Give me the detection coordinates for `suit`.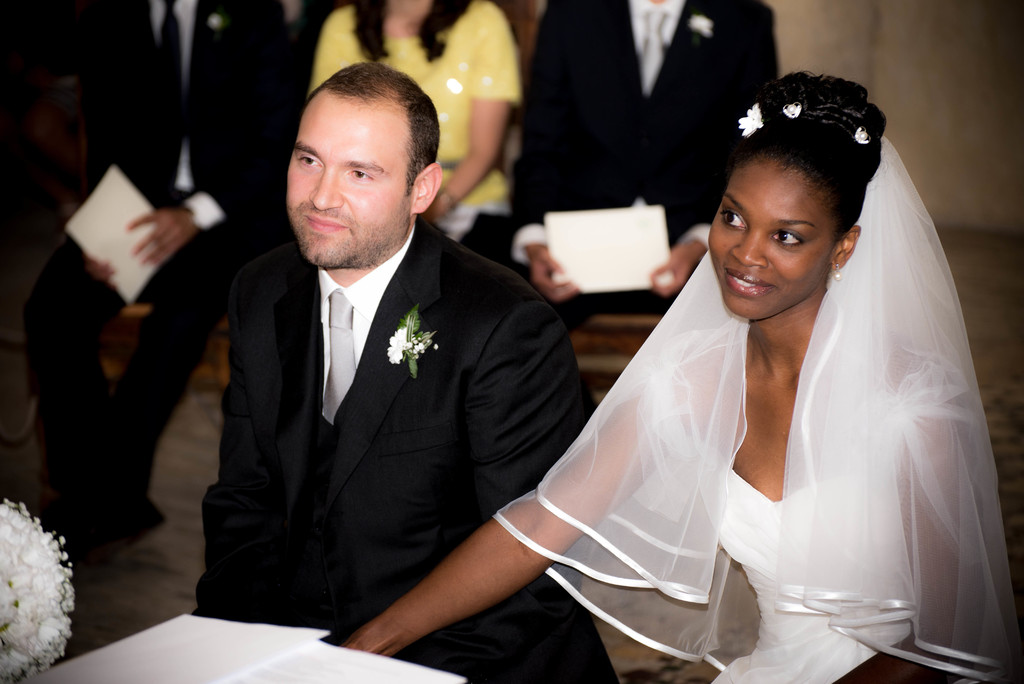
detection(191, 133, 588, 663).
